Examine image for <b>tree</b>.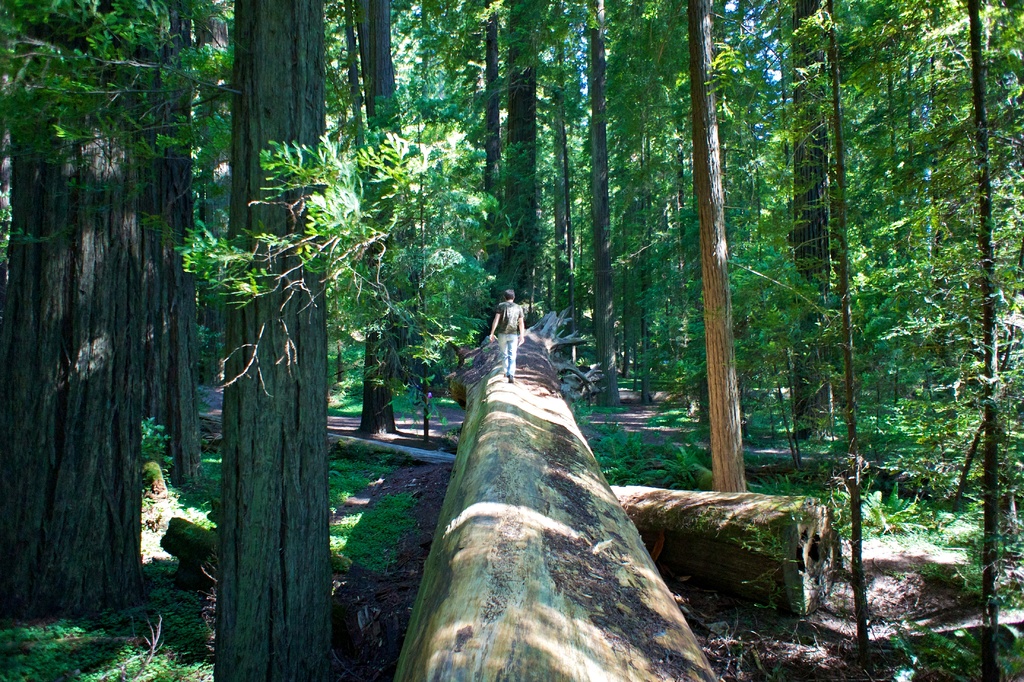
Examination result: {"left": 483, "top": 0, "right": 501, "bottom": 338}.
